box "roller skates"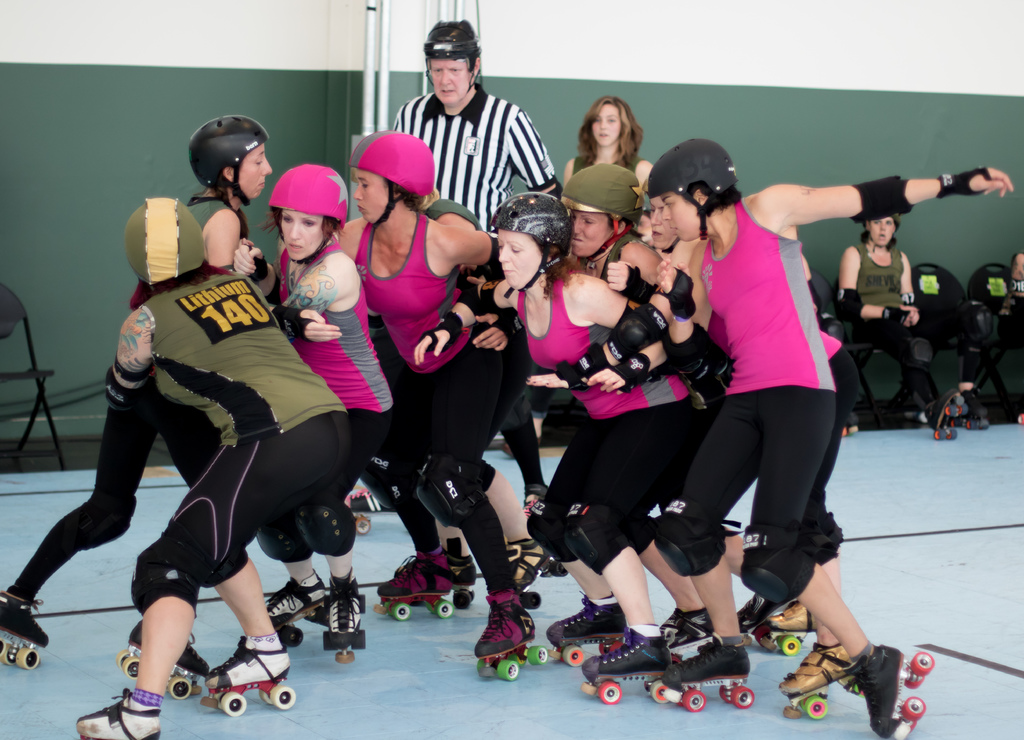
(left=932, top=392, right=970, bottom=439)
